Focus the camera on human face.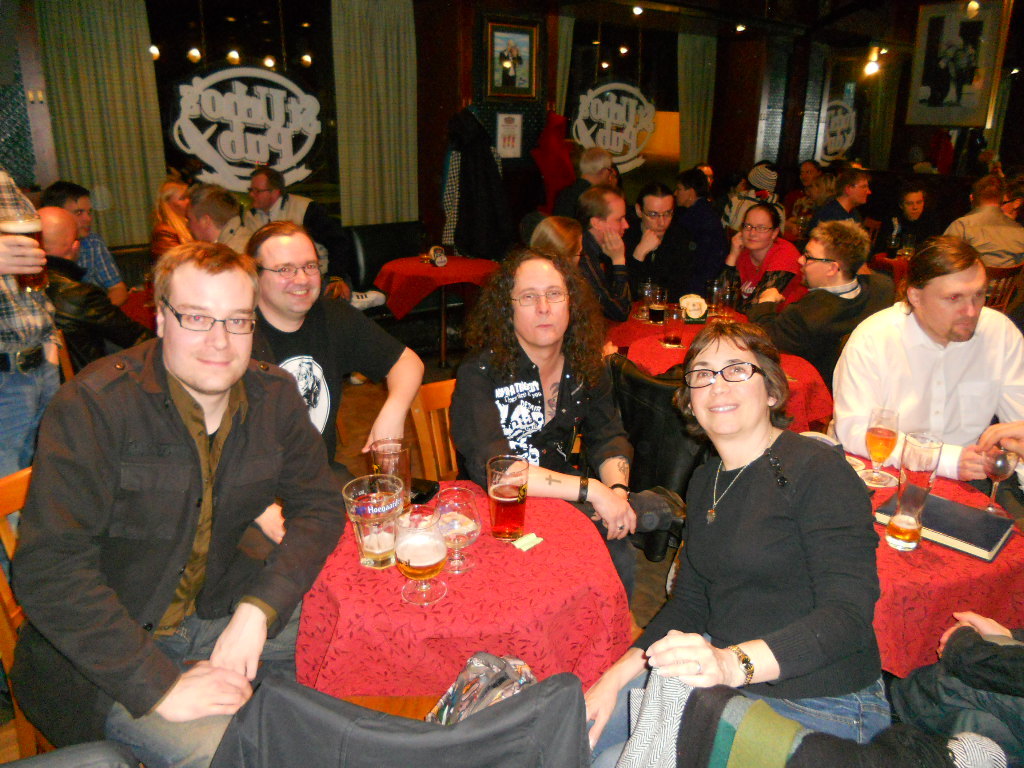
Focus region: bbox(904, 186, 923, 221).
